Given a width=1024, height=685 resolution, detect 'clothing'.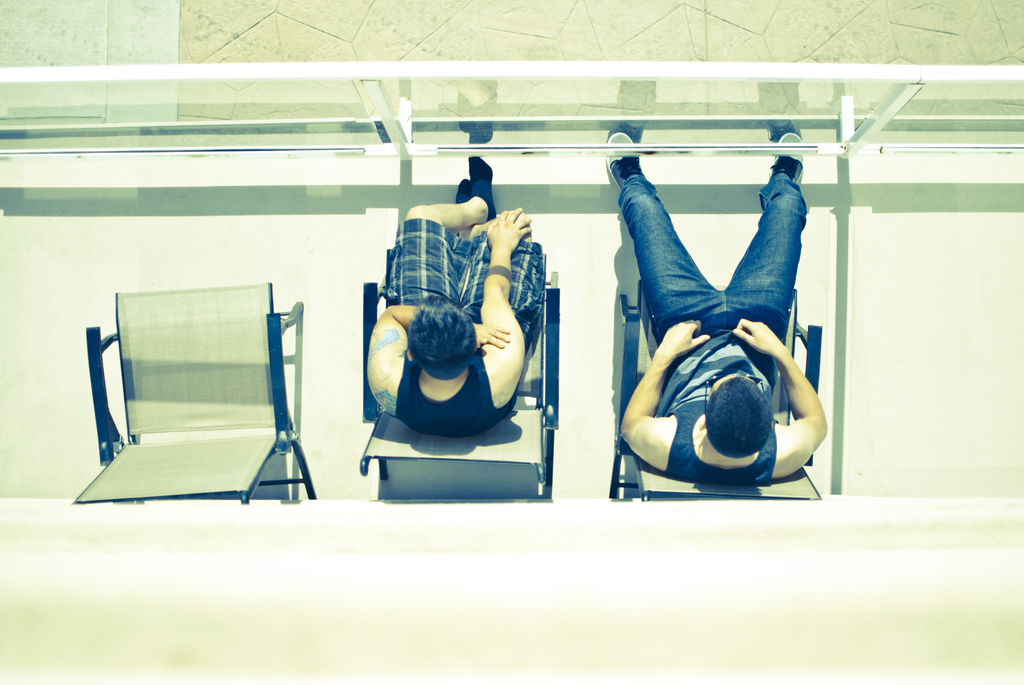
detection(605, 129, 829, 493).
